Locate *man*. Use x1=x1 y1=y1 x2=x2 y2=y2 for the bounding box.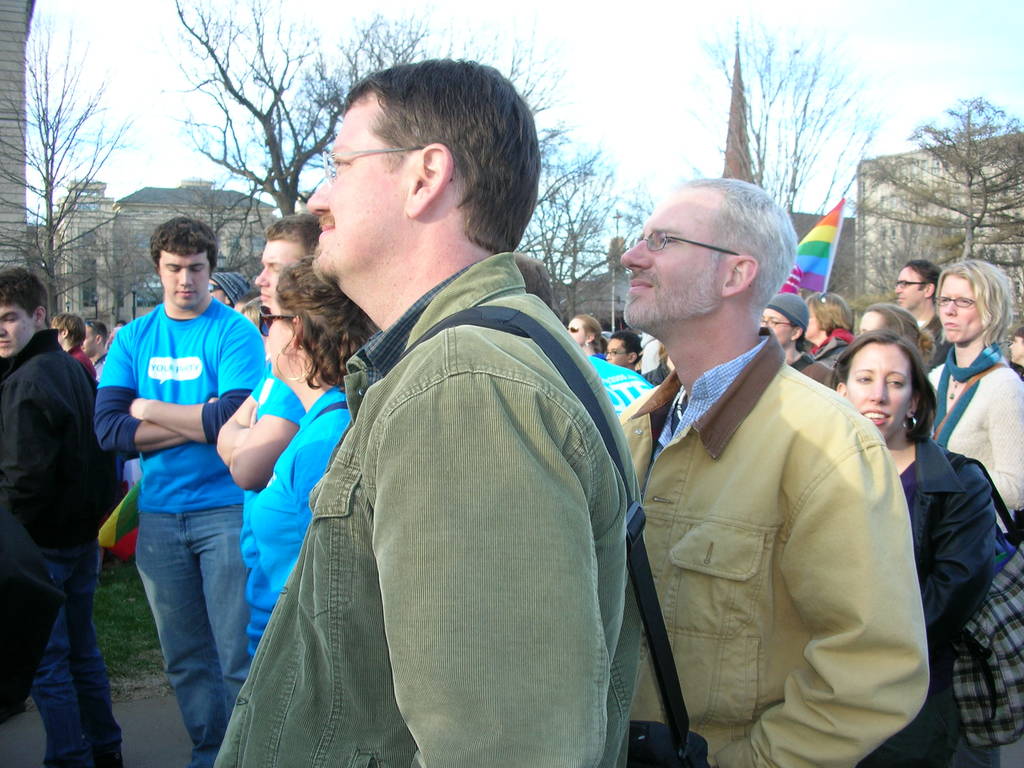
x1=0 y1=265 x2=118 y2=767.
